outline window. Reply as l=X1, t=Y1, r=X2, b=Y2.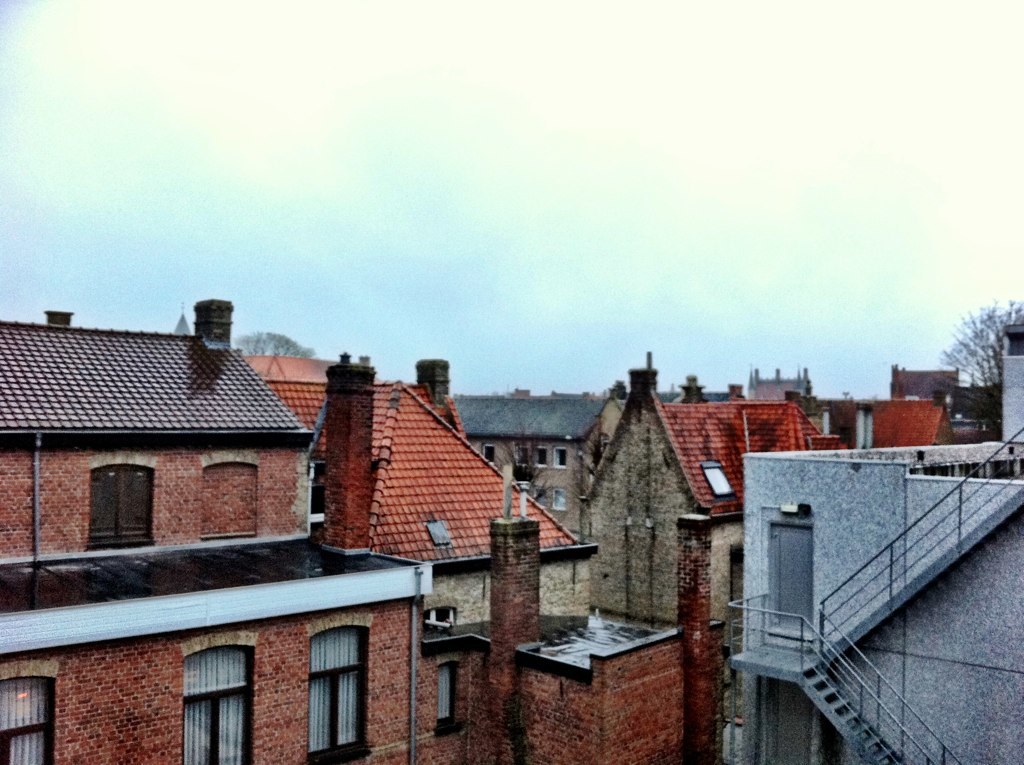
l=552, t=491, r=567, b=509.
